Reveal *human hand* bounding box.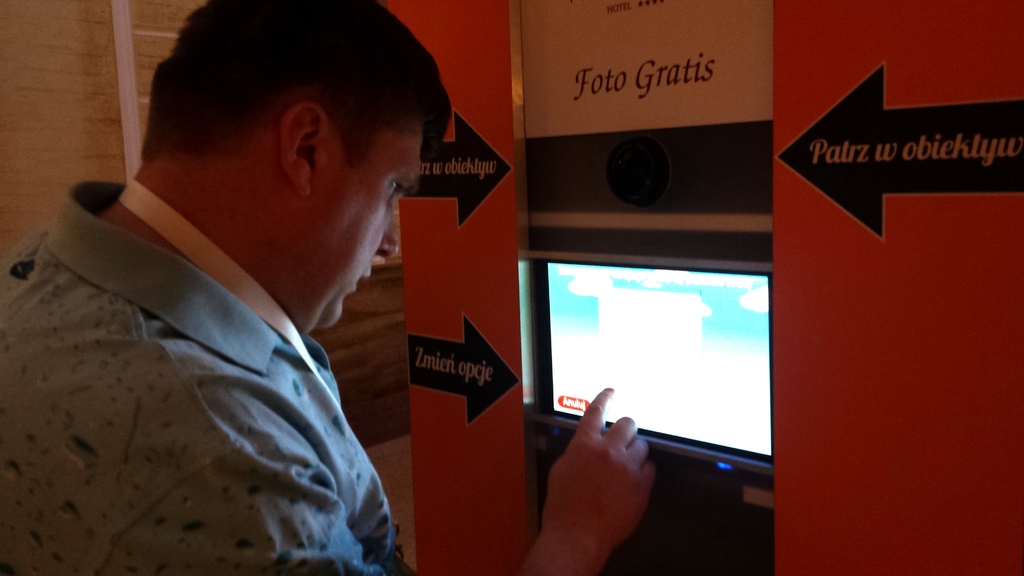
Revealed: <bbox>524, 396, 664, 561</bbox>.
